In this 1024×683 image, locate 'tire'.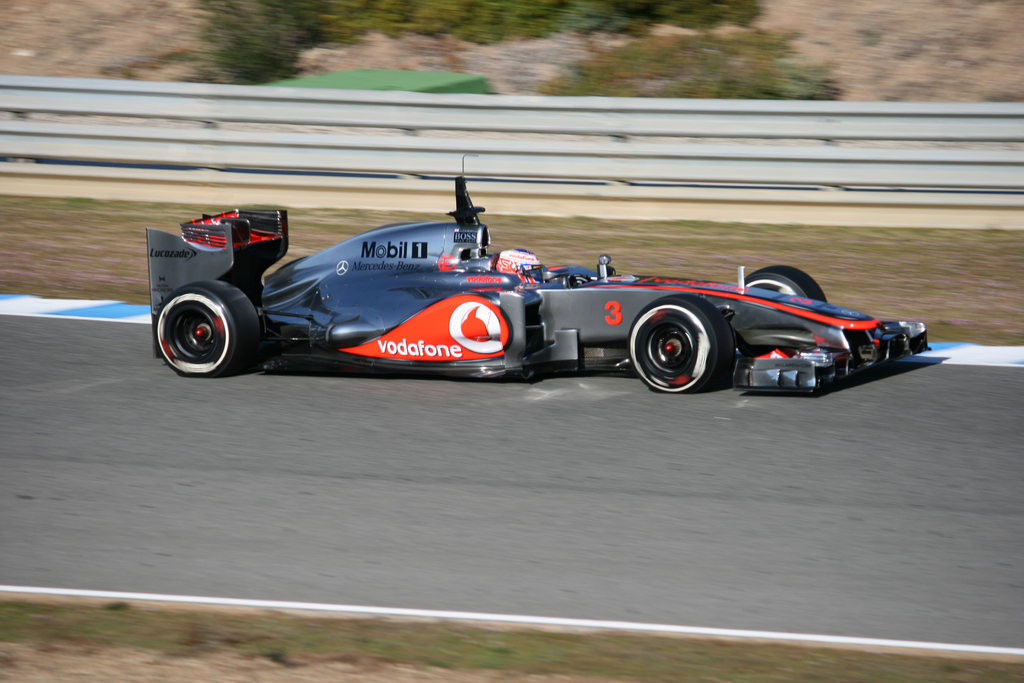
Bounding box: l=152, t=266, r=260, b=377.
